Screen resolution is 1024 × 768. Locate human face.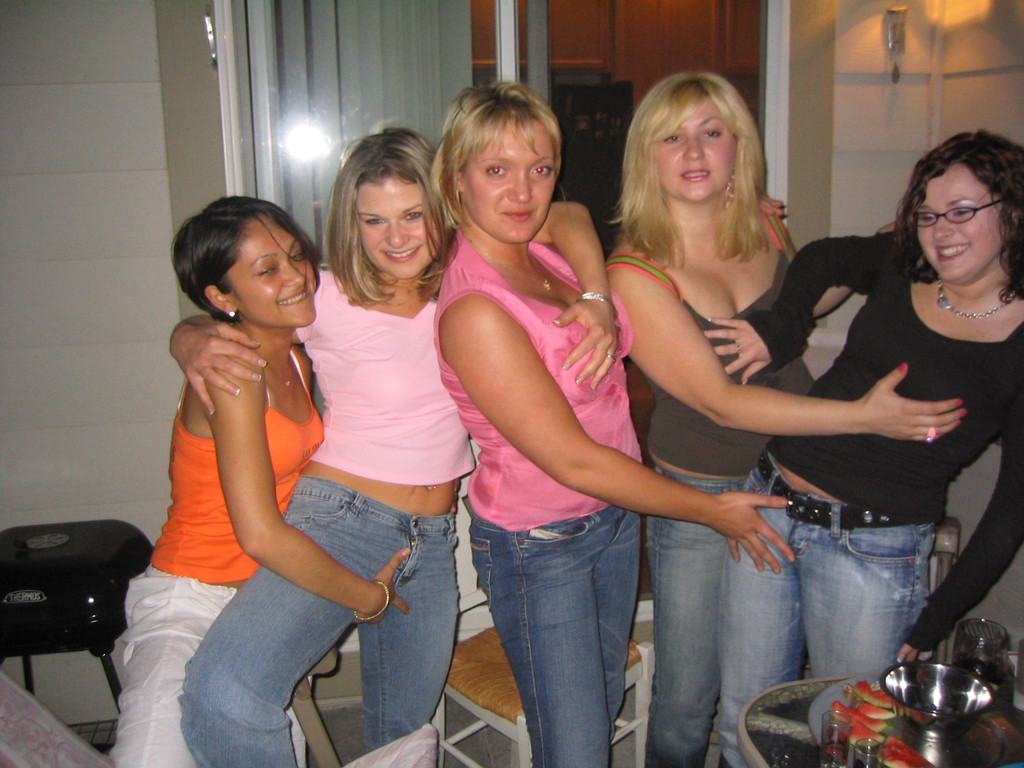
226/218/323/322.
